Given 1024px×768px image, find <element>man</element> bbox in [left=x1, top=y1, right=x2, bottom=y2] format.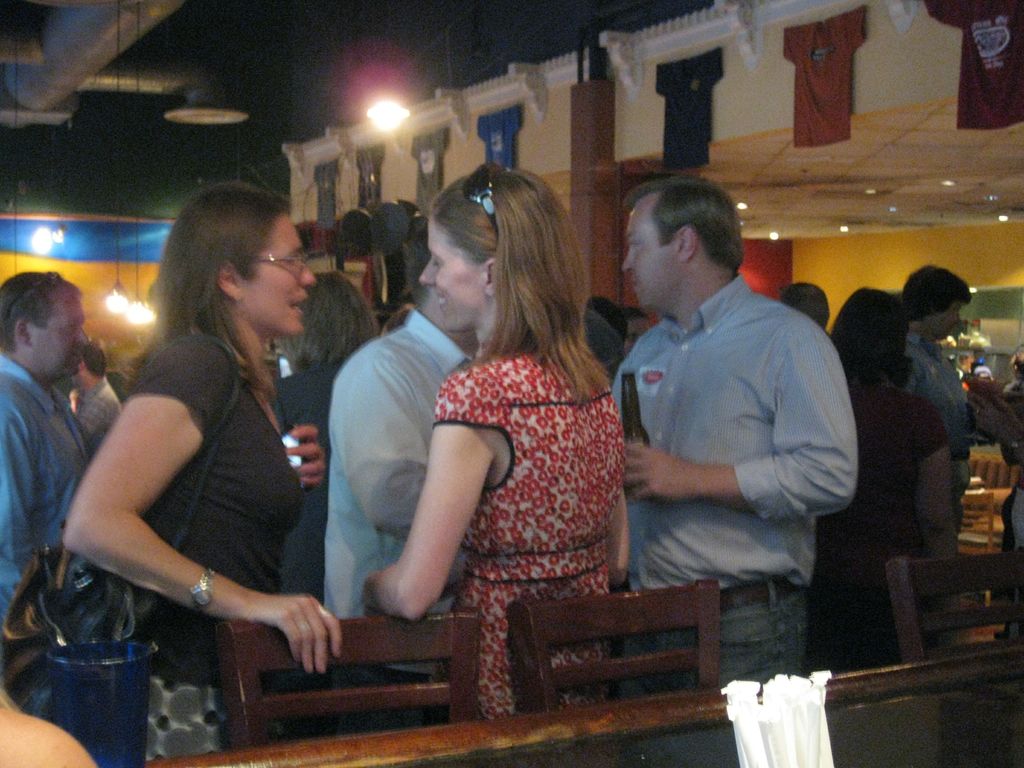
[left=321, top=220, right=483, bottom=737].
